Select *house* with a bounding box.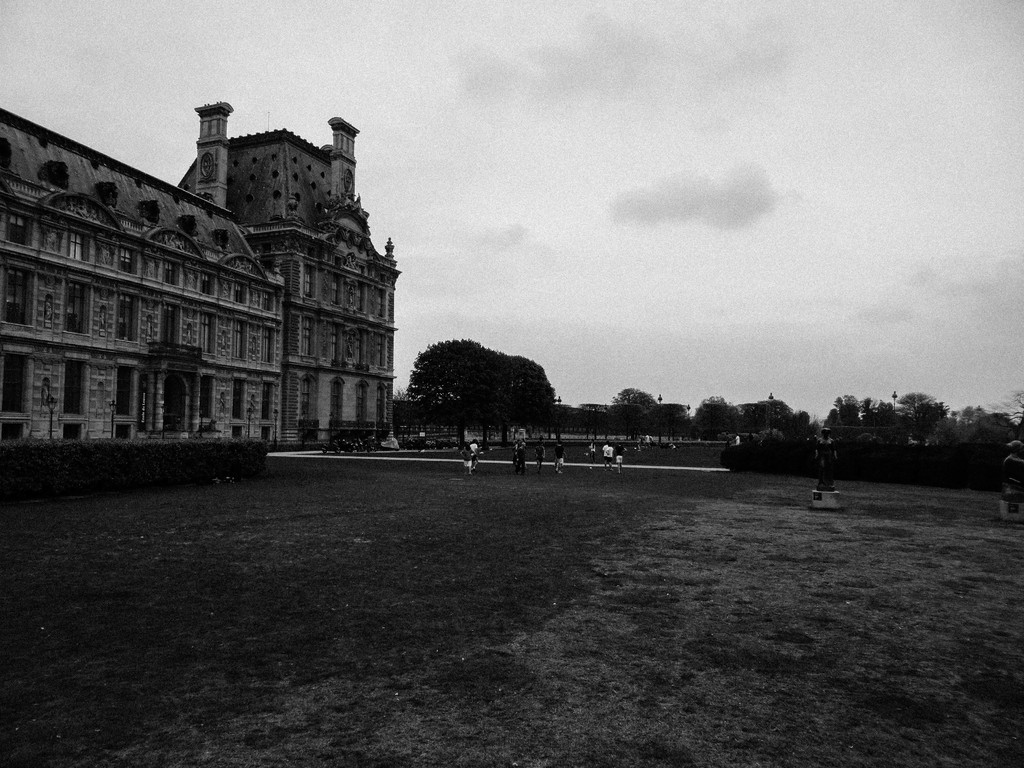
(x1=0, y1=99, x2=402, y2=446).
